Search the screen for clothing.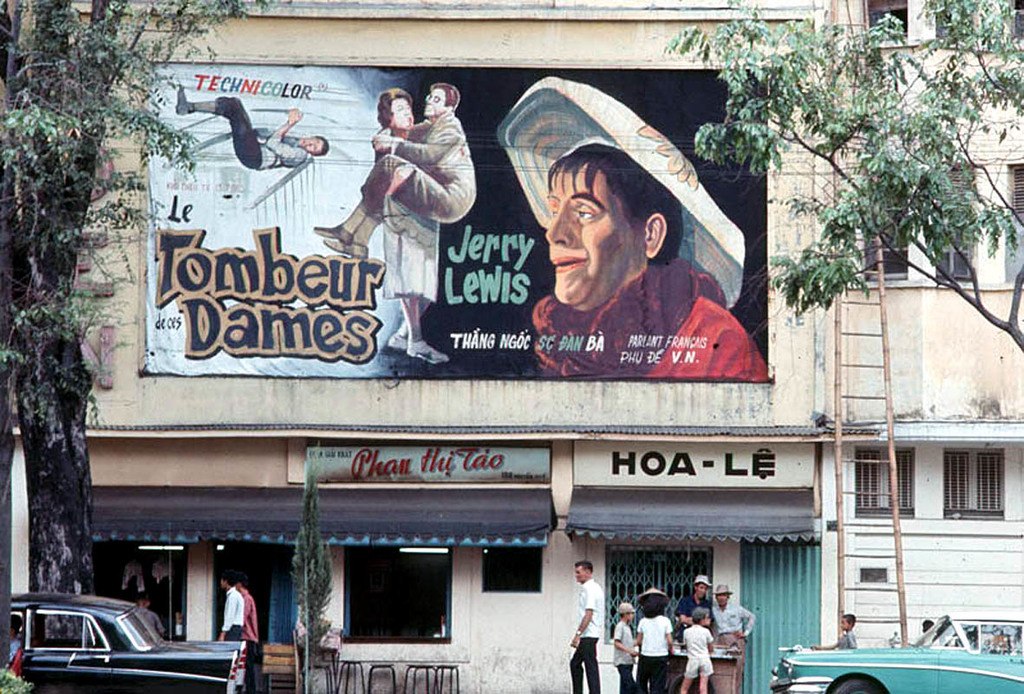
Found at <bbox>532, 262, 768, 380</bbox>.
